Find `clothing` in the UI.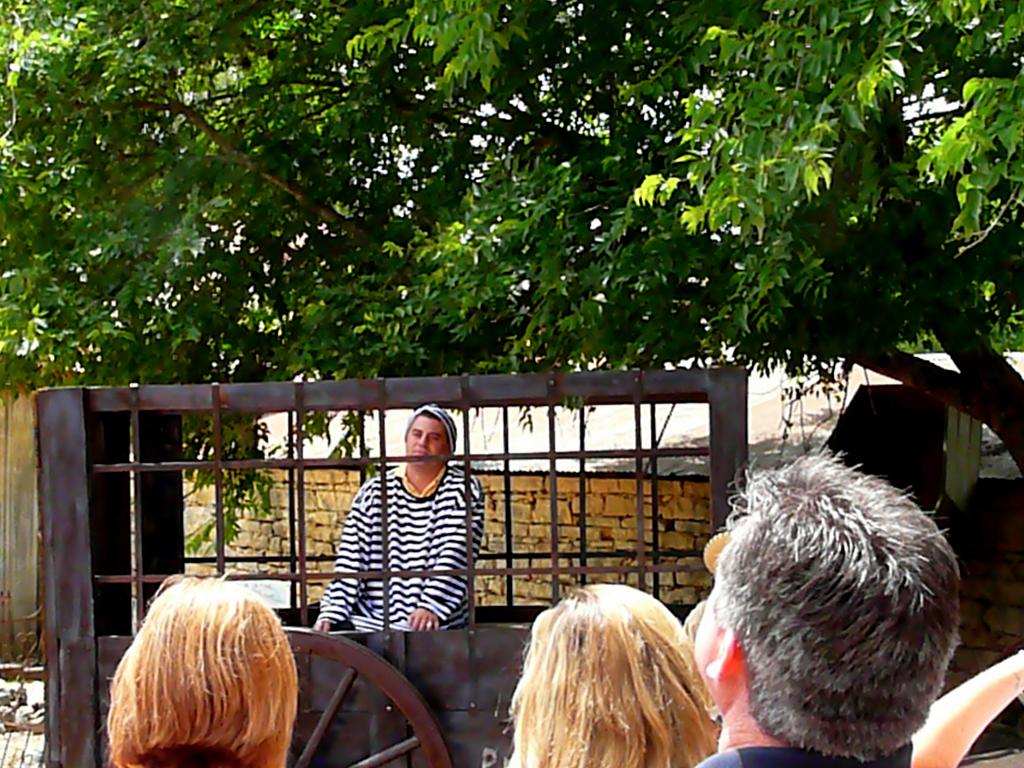
UI element at <region>316, 465, 488, 639</region>.
